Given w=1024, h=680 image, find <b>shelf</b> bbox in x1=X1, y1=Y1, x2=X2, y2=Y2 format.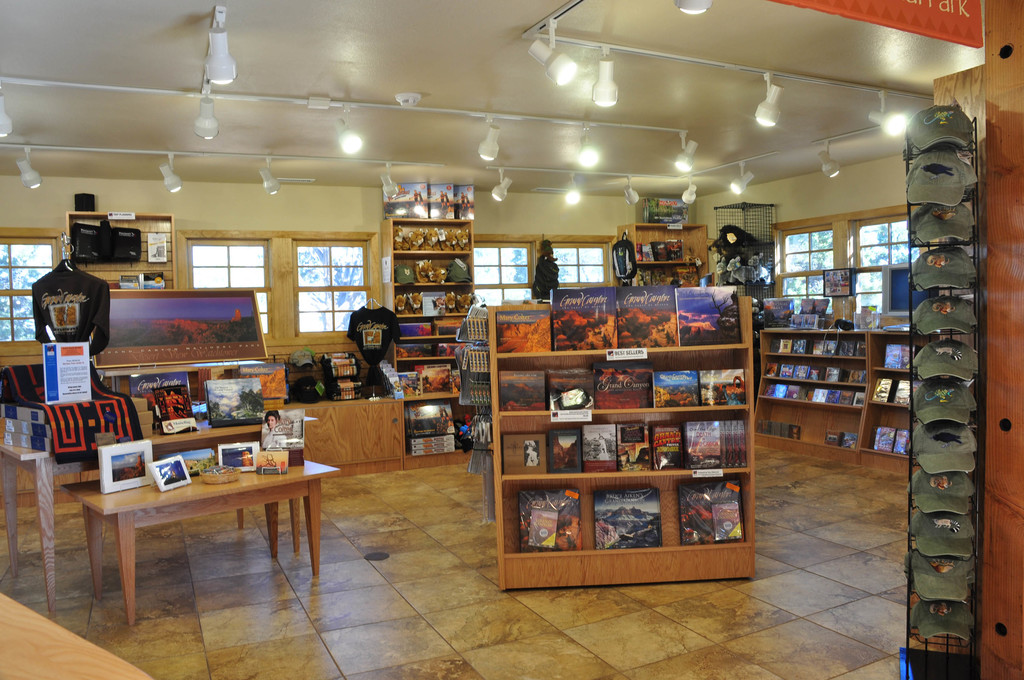
x1=905, y1=467, x2=978, y2=505.
